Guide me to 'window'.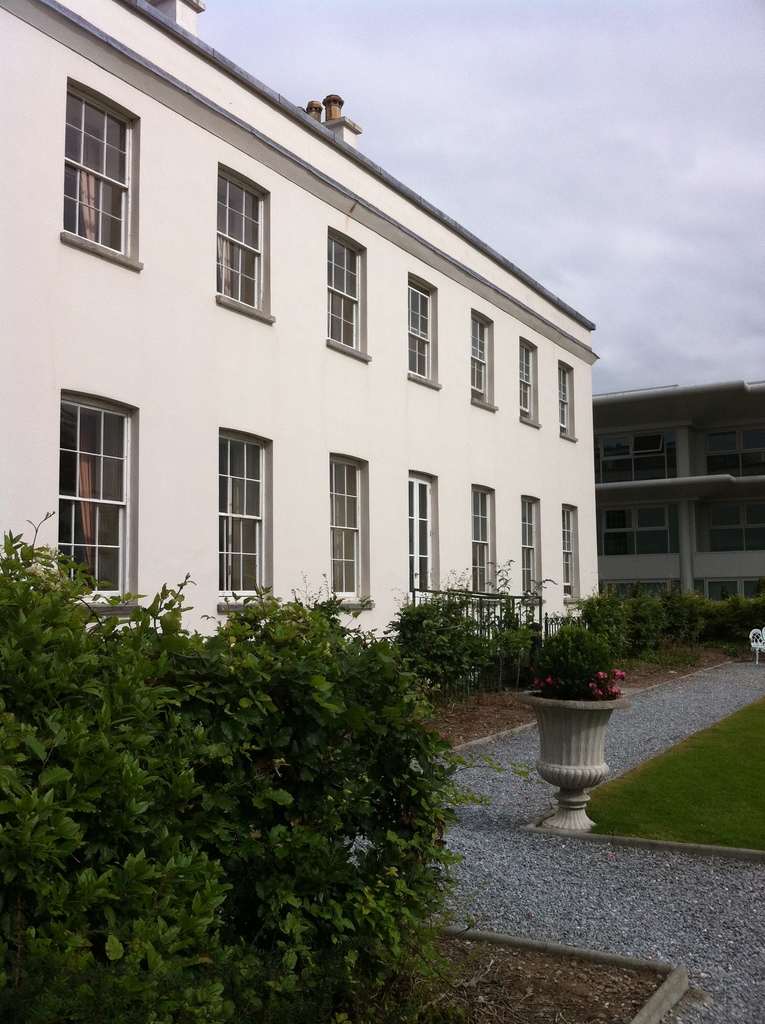
Guidance: 217 428 280 614.
